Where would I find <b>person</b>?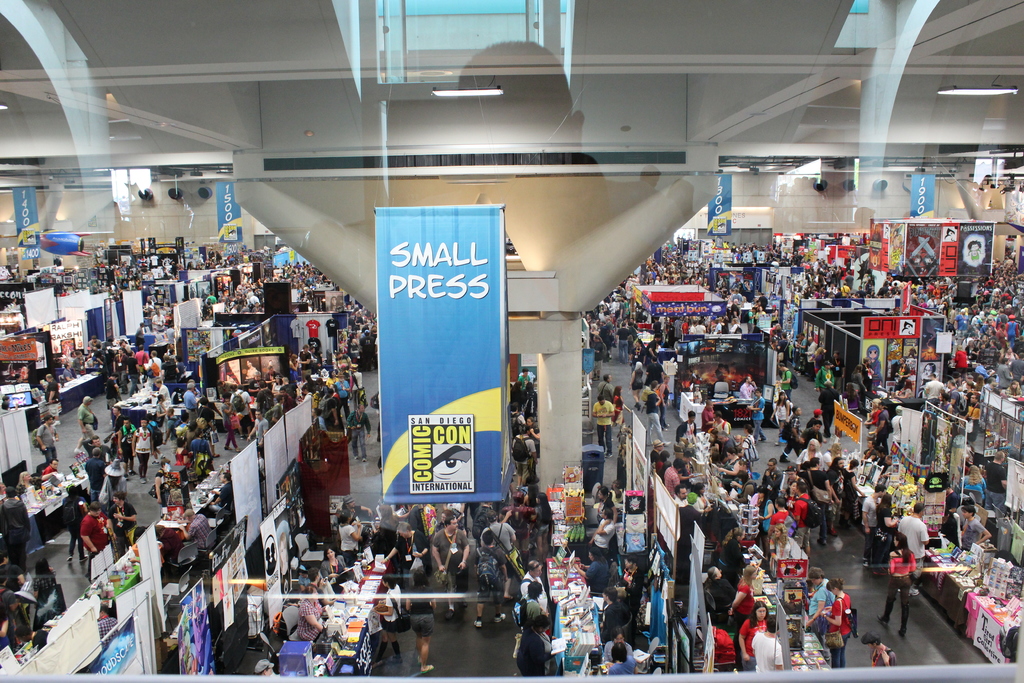
At 733, 598, 775, 669.
